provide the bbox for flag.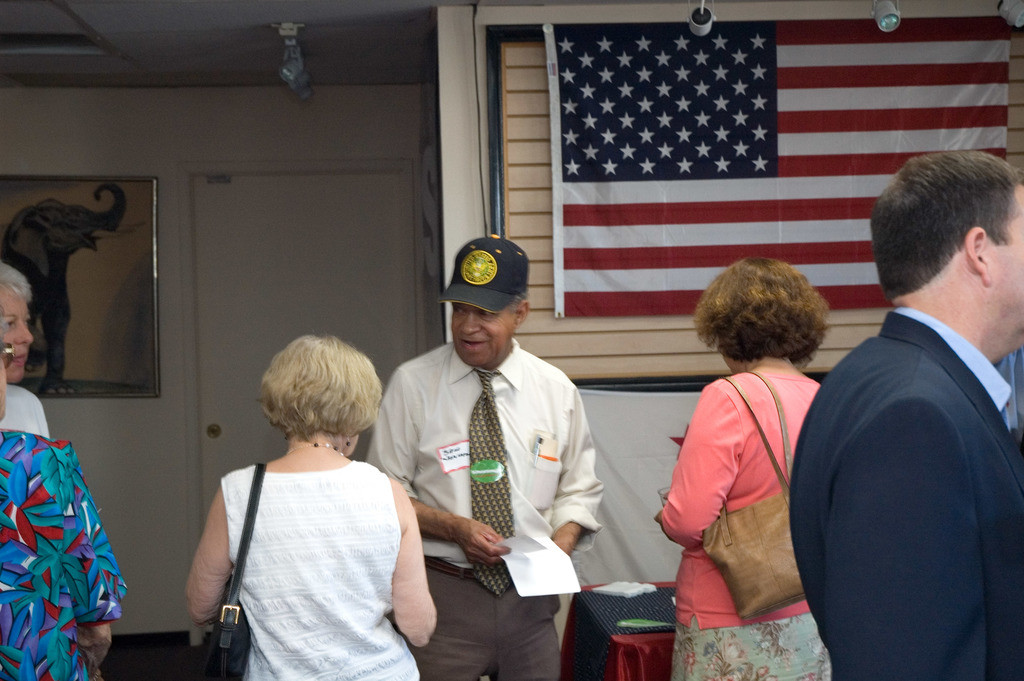
535, 26, 1018, 322.
